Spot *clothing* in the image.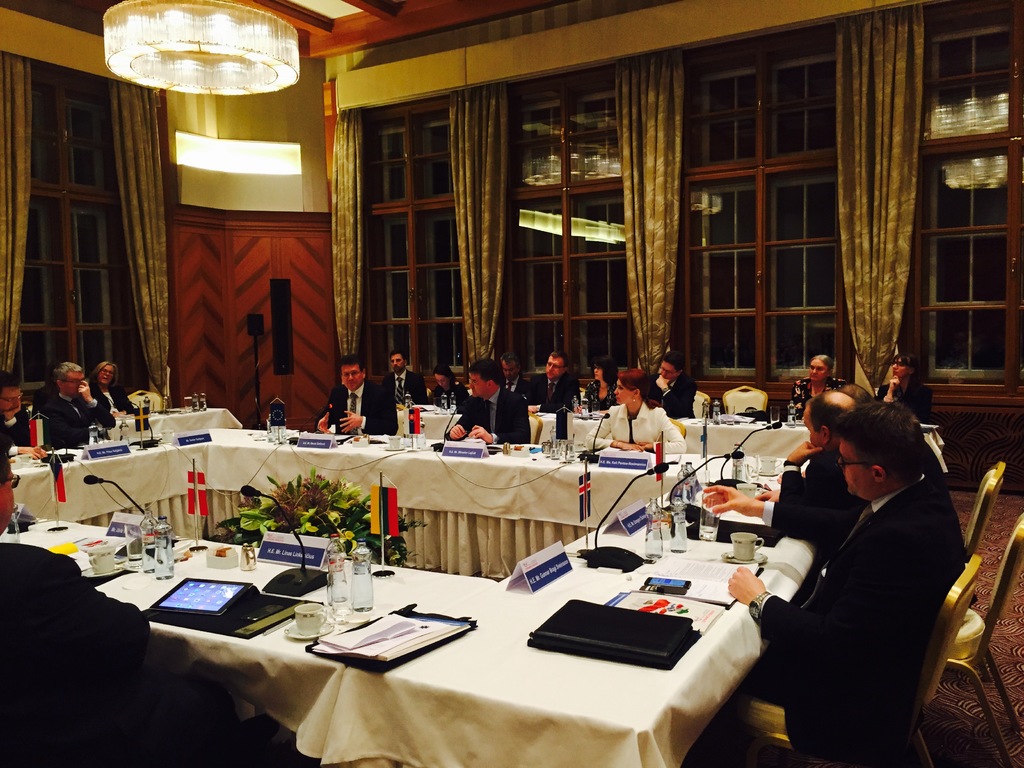
*clothing* found at [x1=527, y1=372, x2=584, y2=414].
